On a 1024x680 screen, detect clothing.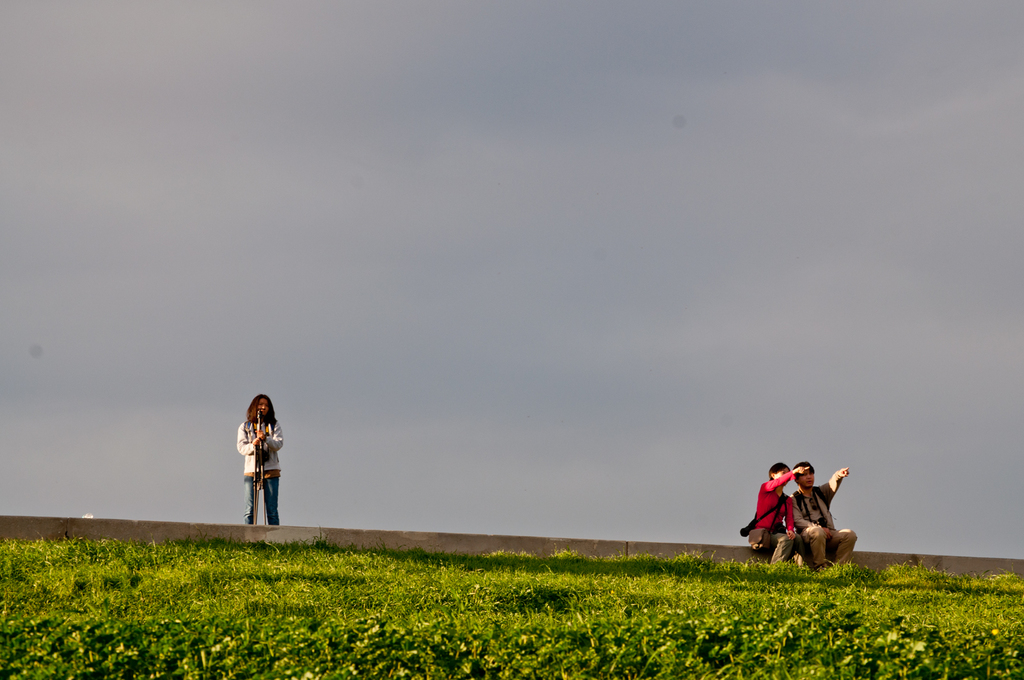
detection(238, 406, 280, 525).
